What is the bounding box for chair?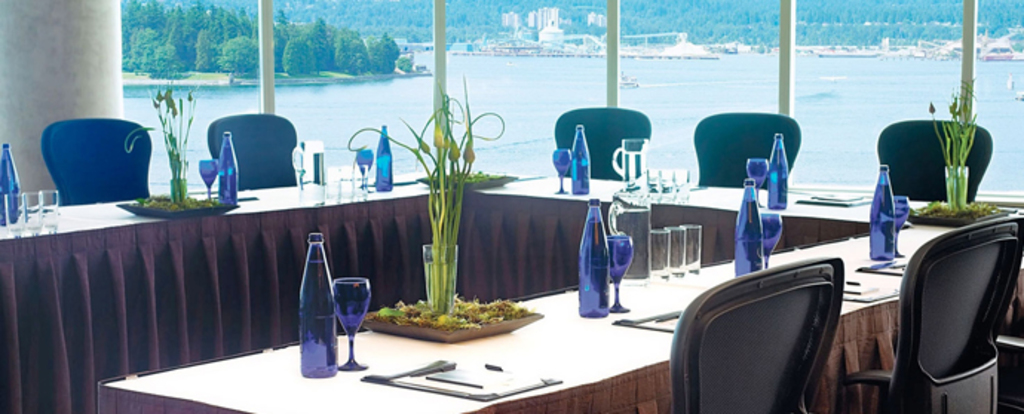
<bbox>678, 255, 844, 413</bbox>.
